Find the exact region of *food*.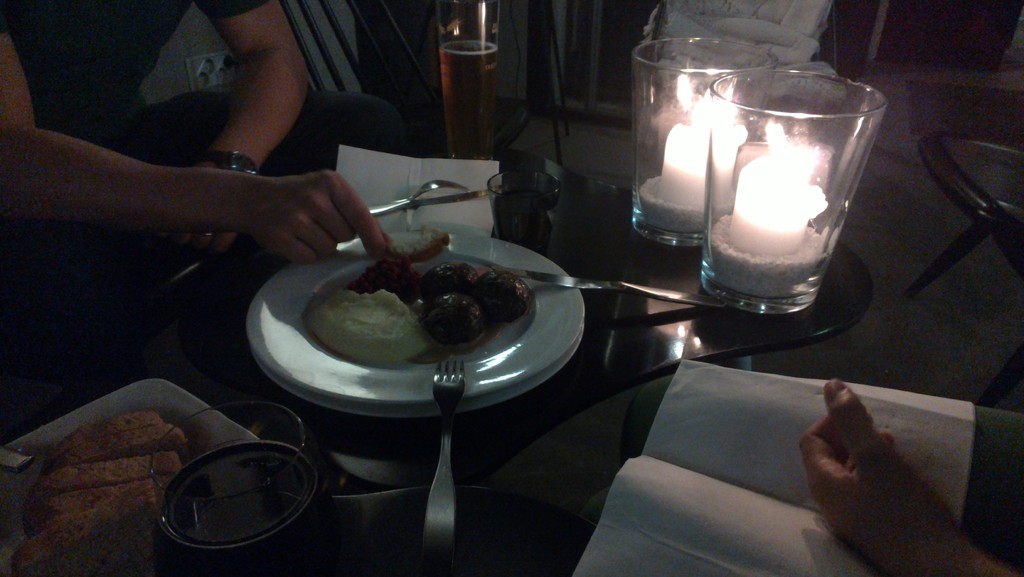
Exact region: (x1=5, y1=408, x2=184, y2=576).
